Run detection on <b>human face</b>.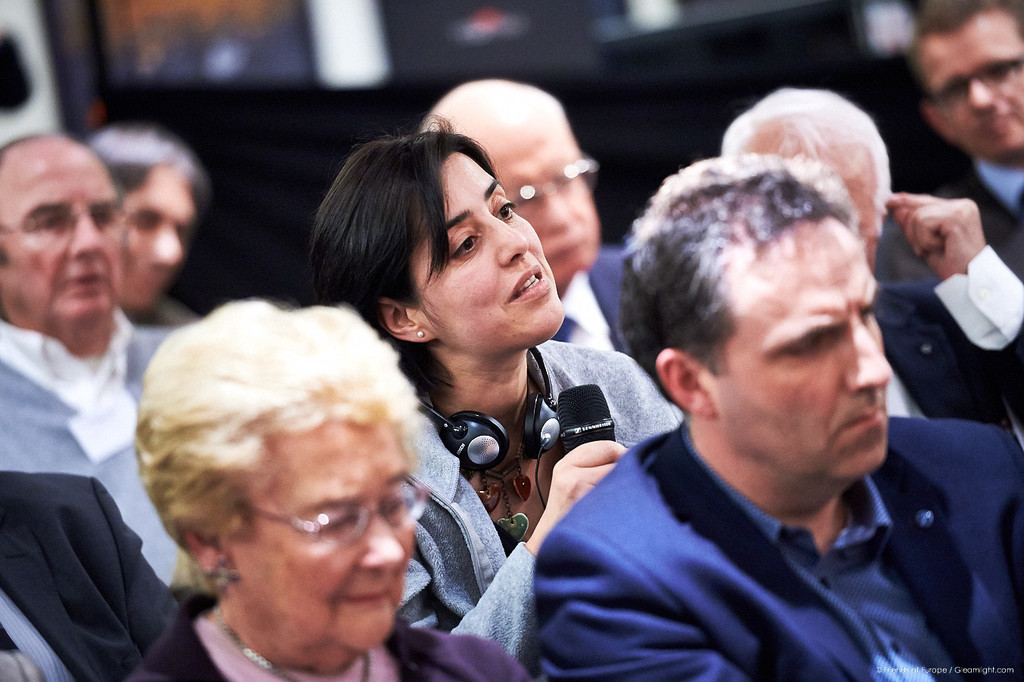
Result: detection(414, 145, 568, 364).
